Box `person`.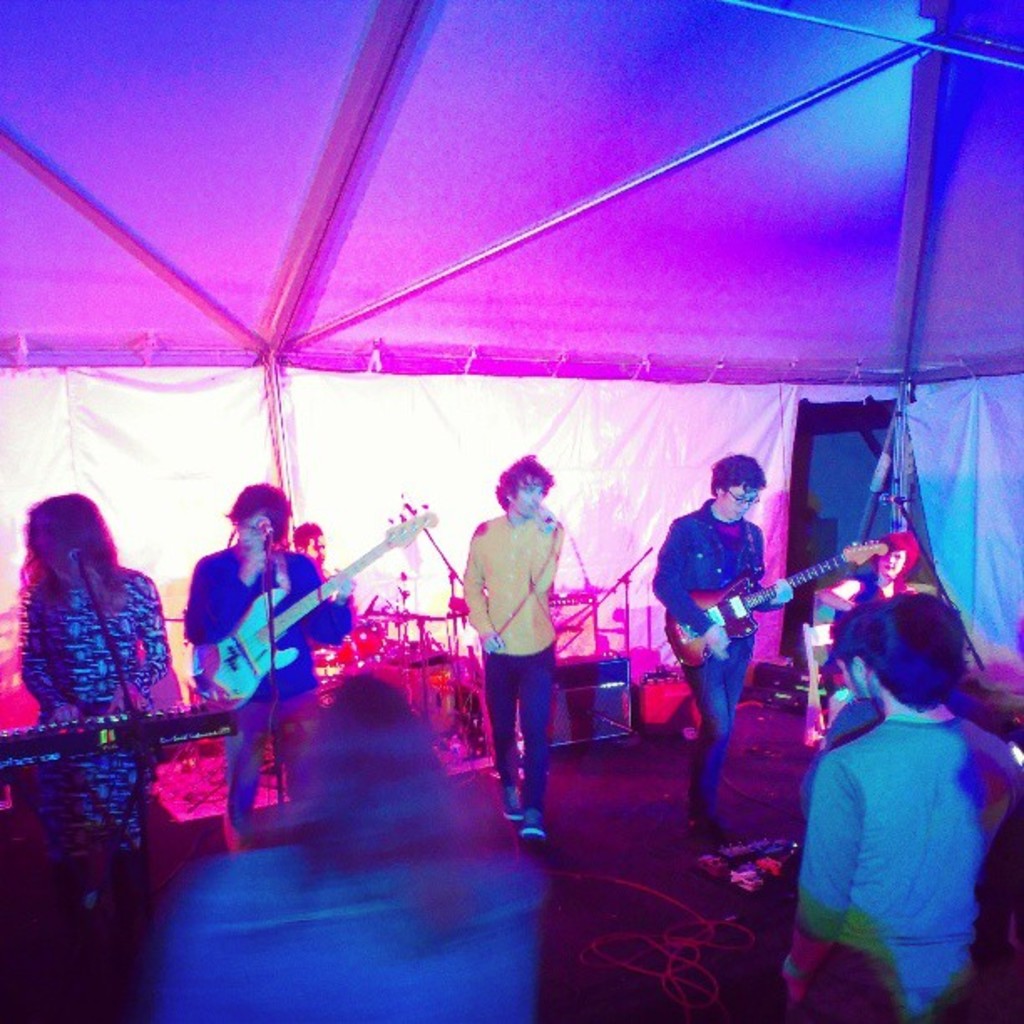
select_region(453, 442, 557, 845).
